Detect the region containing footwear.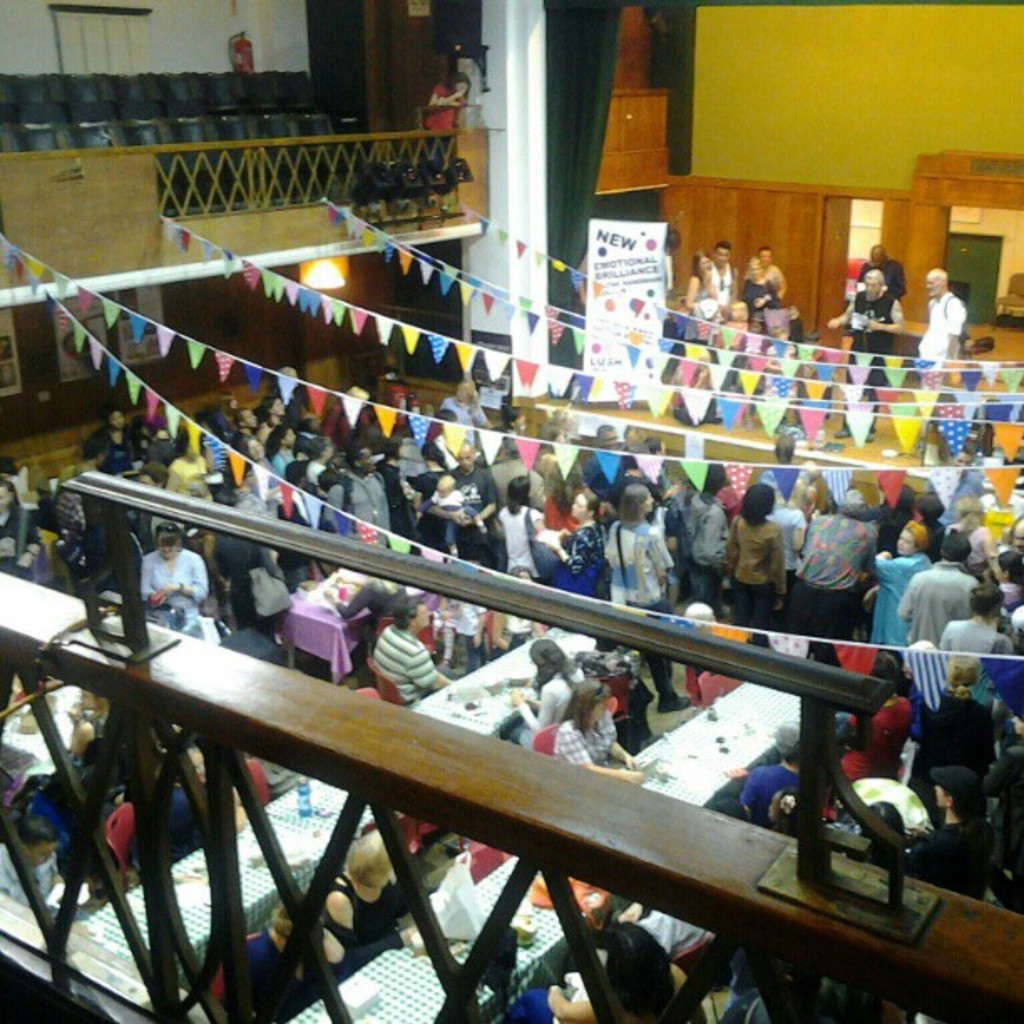
833 420 847 438.
